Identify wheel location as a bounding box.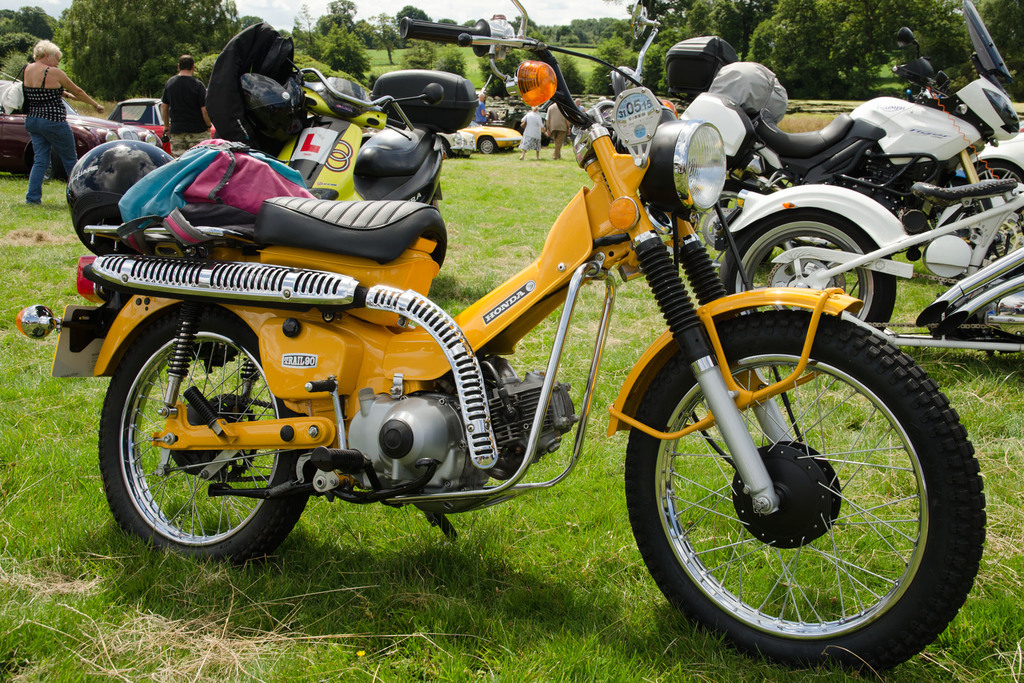
{"left": 46, "top": 152, "right": 55, "bottom": 180}.
